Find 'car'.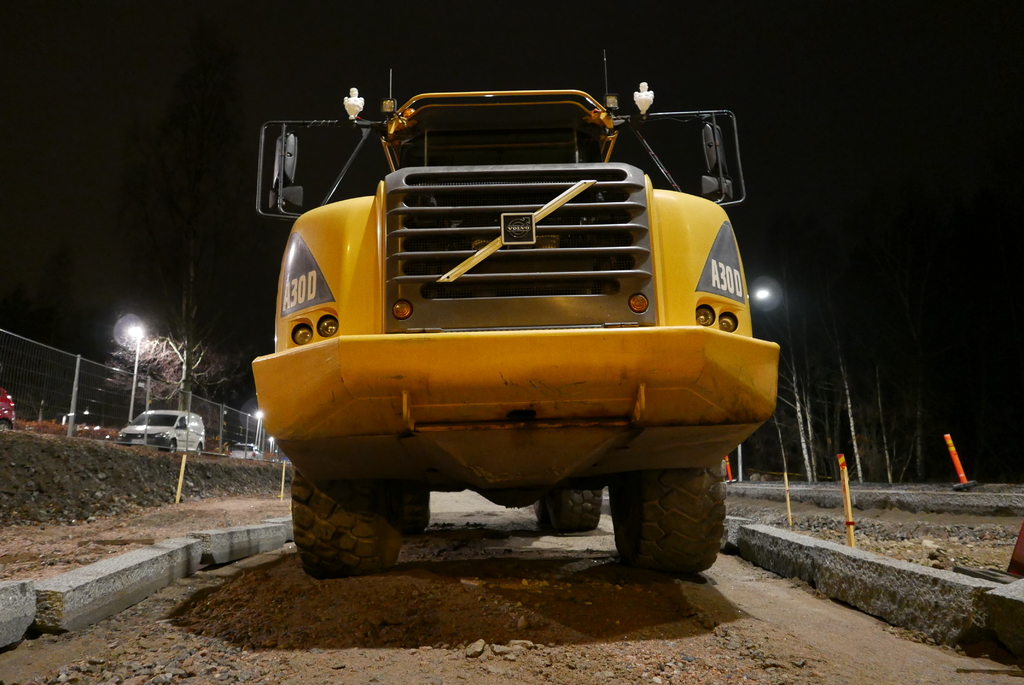
detection(119, 406, 210, 449).
